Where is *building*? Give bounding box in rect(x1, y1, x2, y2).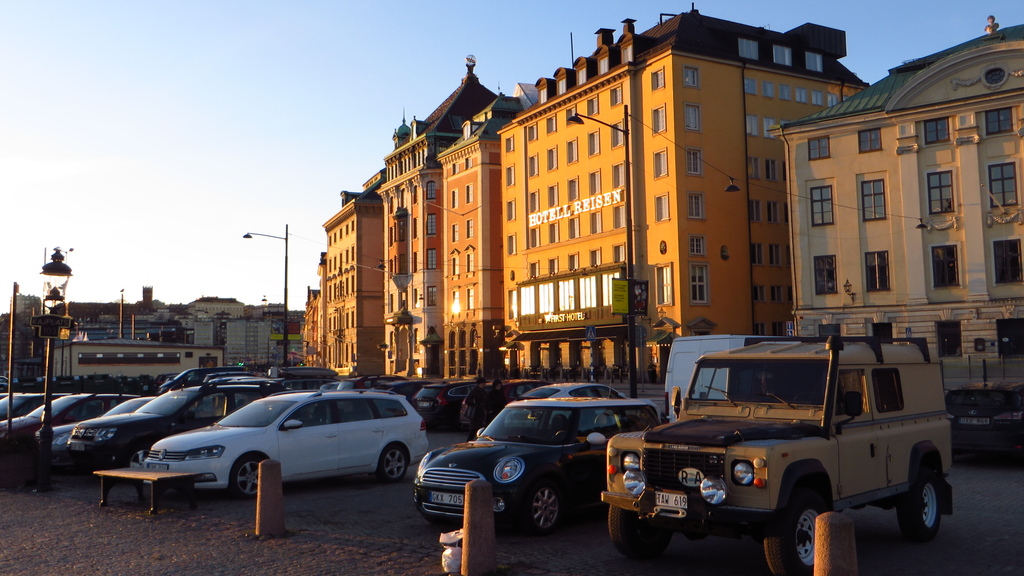
rect(495, 0, 883, 385).
